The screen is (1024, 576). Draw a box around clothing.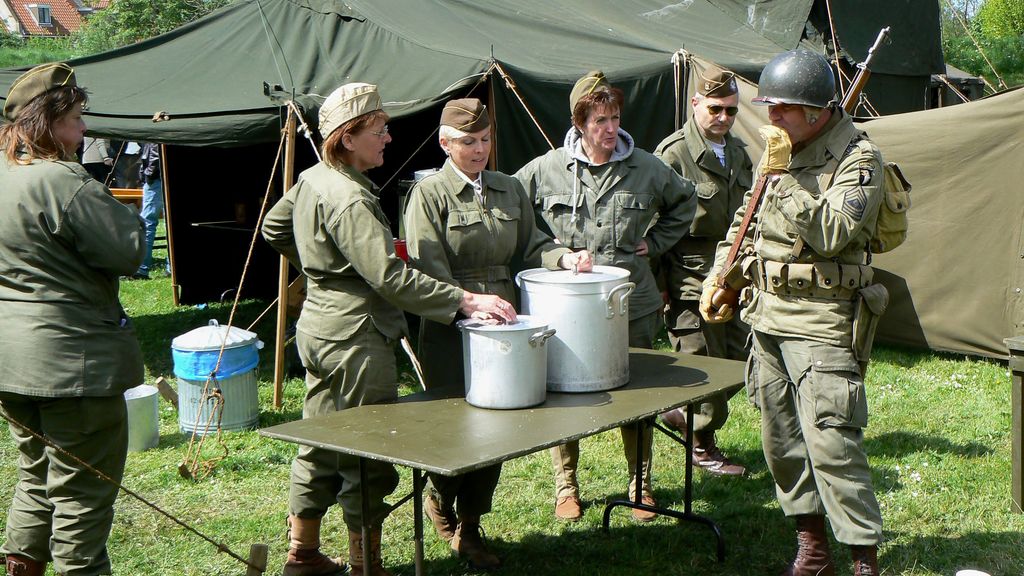
[x1=426, y1=172, x2=544, y2=495].
